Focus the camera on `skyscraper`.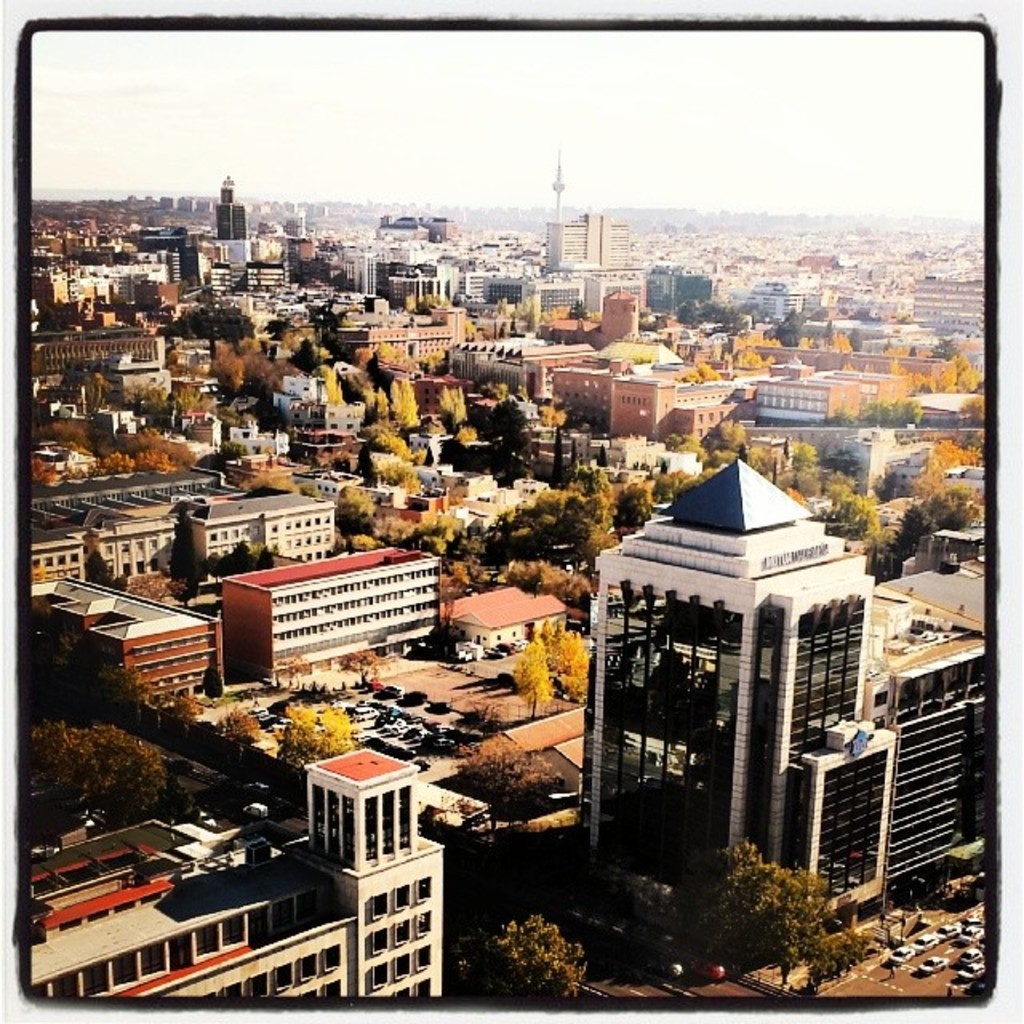
Focus region: detection(570, 451, 949, 886).
